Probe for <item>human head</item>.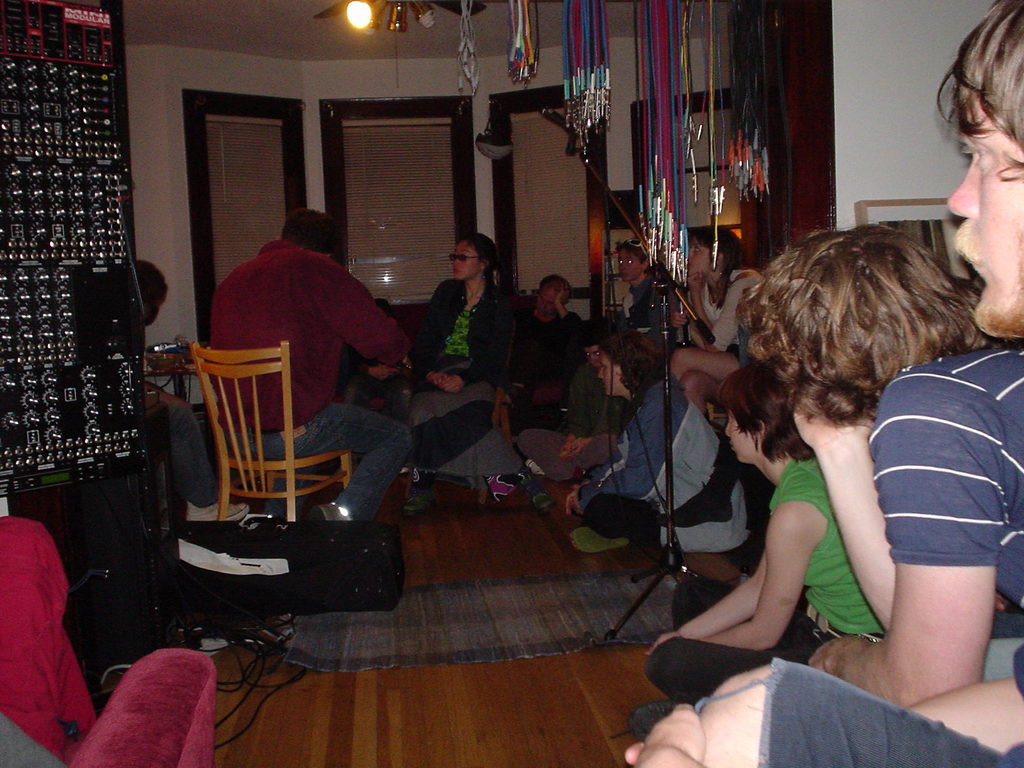
Probe result: 454/236/495/279.
